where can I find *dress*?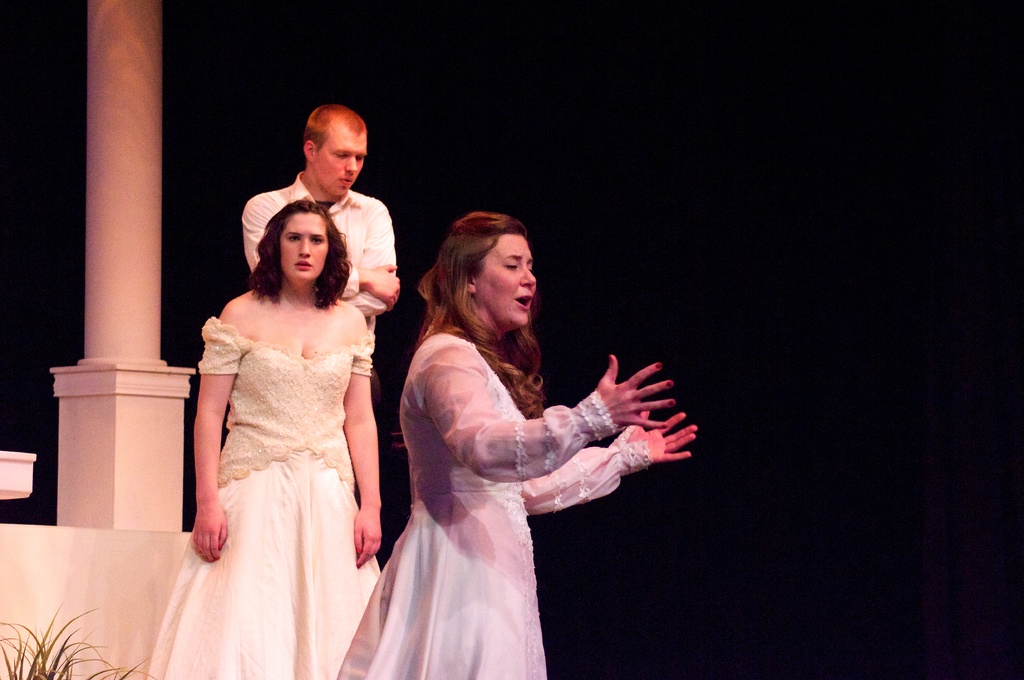
You can find it at 336,326,652,679.
